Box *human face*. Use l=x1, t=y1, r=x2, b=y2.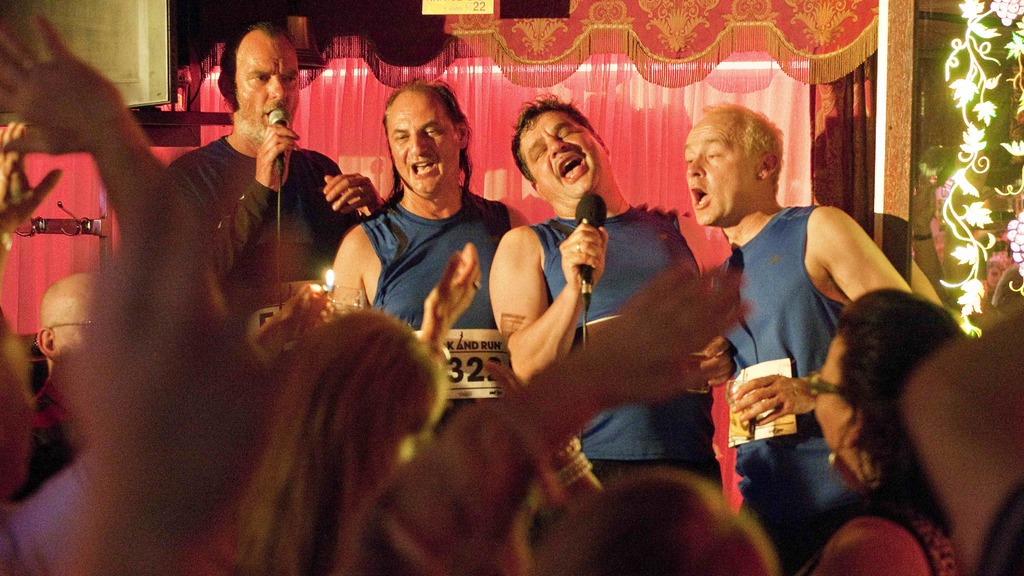
l=388, t=98, r=463, b=195.
